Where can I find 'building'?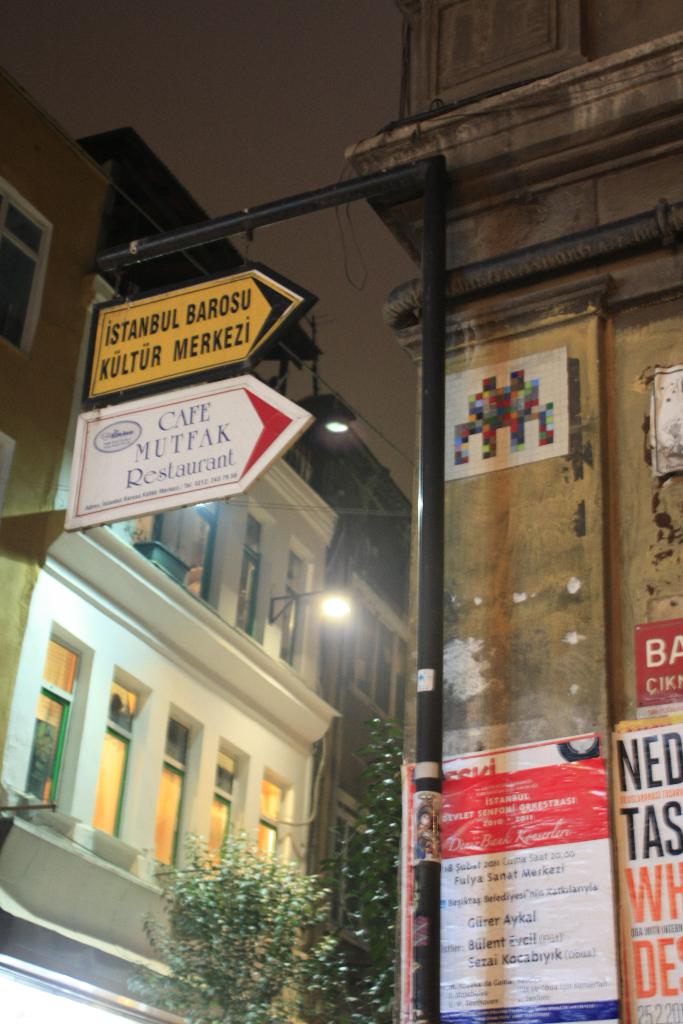
You can find it at 20,429,358,965.
